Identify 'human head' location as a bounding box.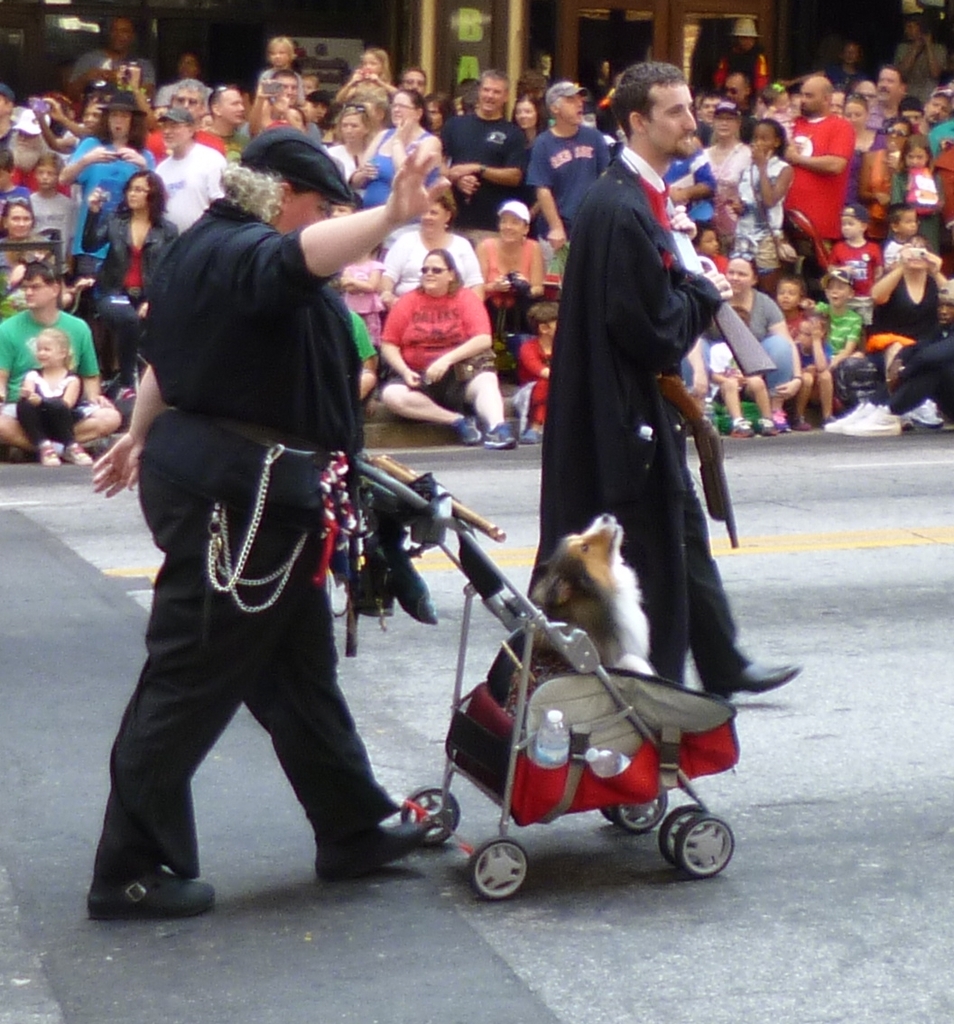
box(223, 126, 356, 233).
